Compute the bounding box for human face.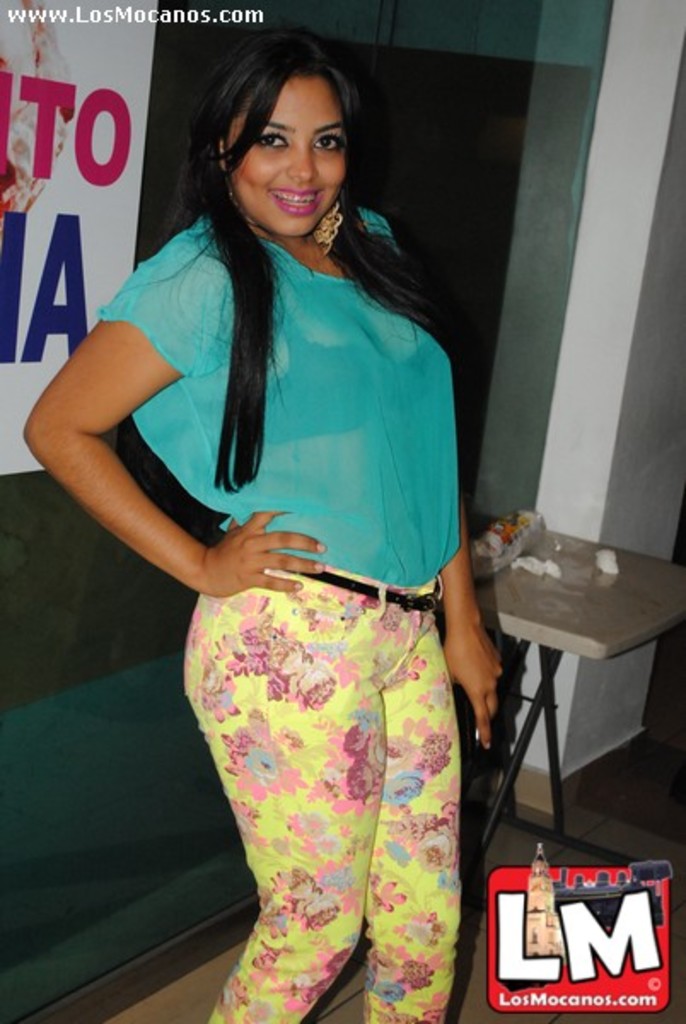
(left=229, top=75, right=346, bottom=237).
